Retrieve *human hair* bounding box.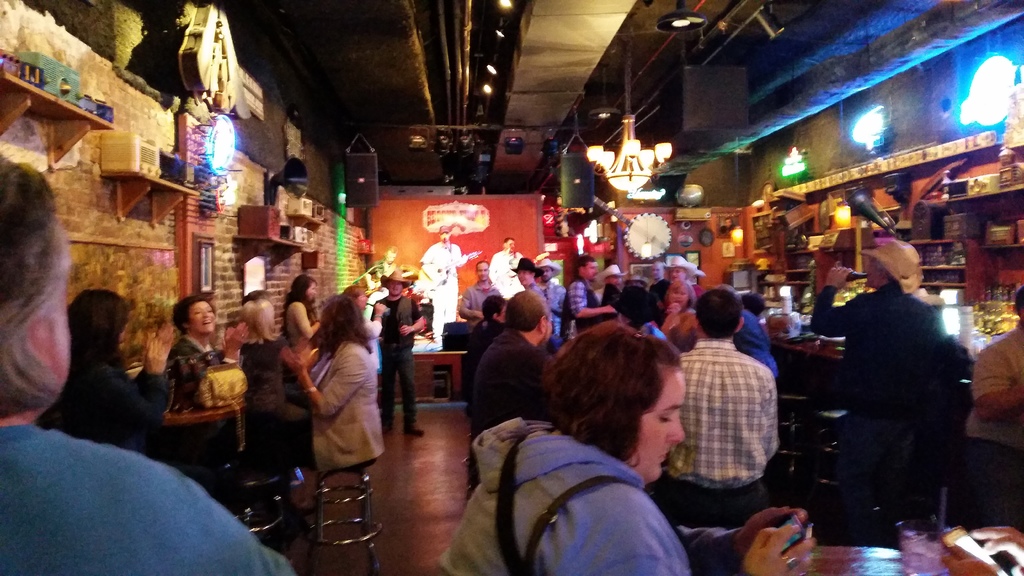
Bounding box: pyautogui.locateOnScreen(386, 245, 400, 259).
